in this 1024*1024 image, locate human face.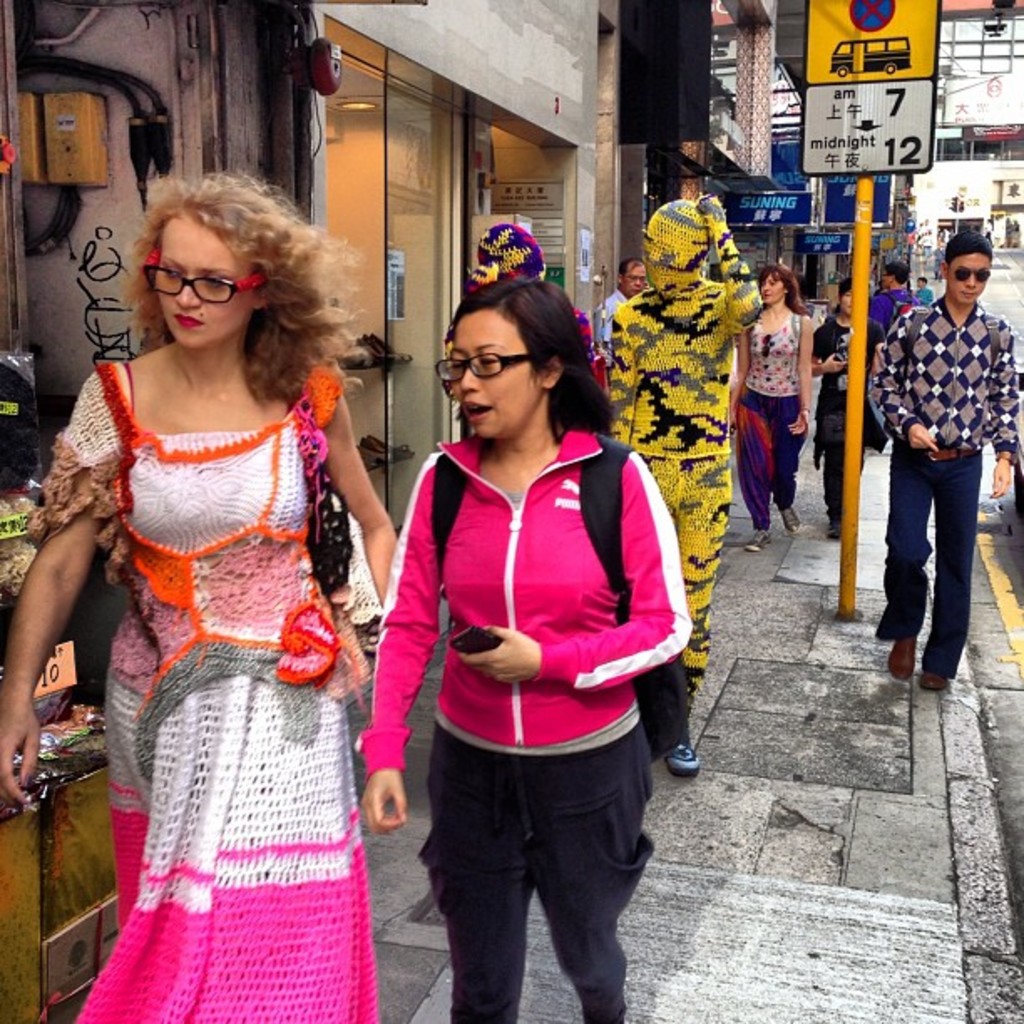
Bounding box: x1=949 y1=254 x2=991 y2=305.
